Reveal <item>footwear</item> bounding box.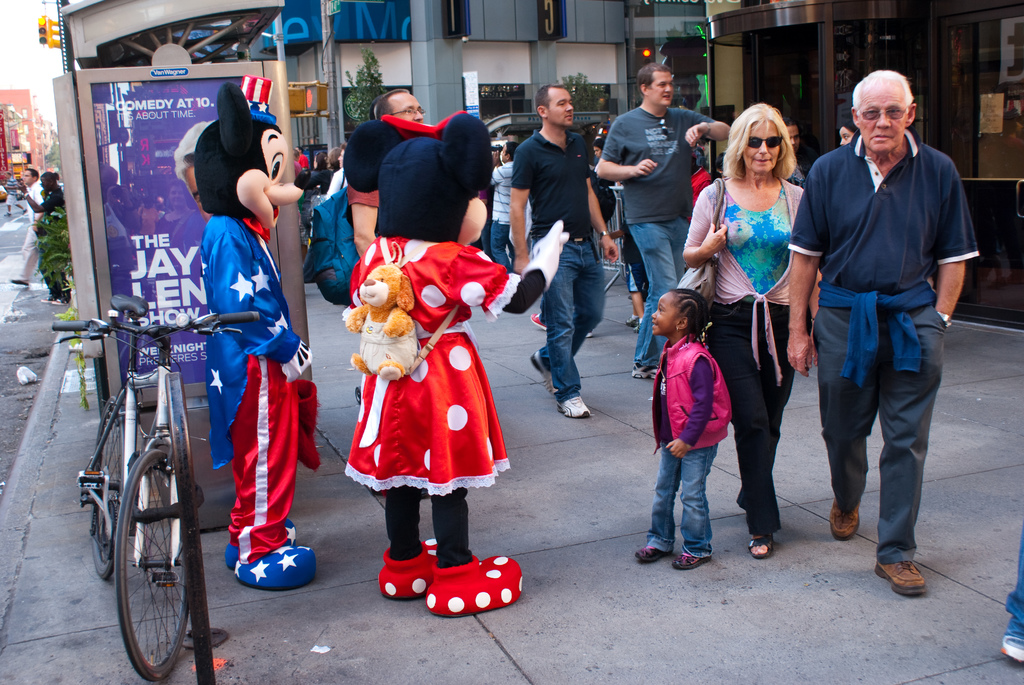
Revealed: x1=636 y1=547 x2=667 y2=563.
